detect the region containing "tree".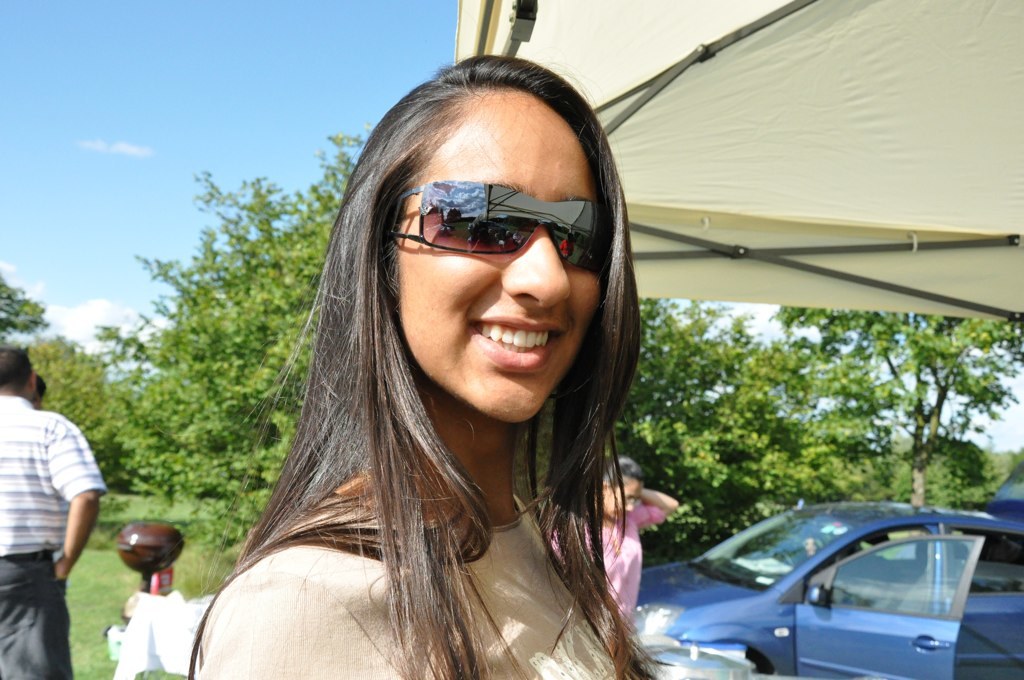
<region>0, 277, 60, 352</region>.
